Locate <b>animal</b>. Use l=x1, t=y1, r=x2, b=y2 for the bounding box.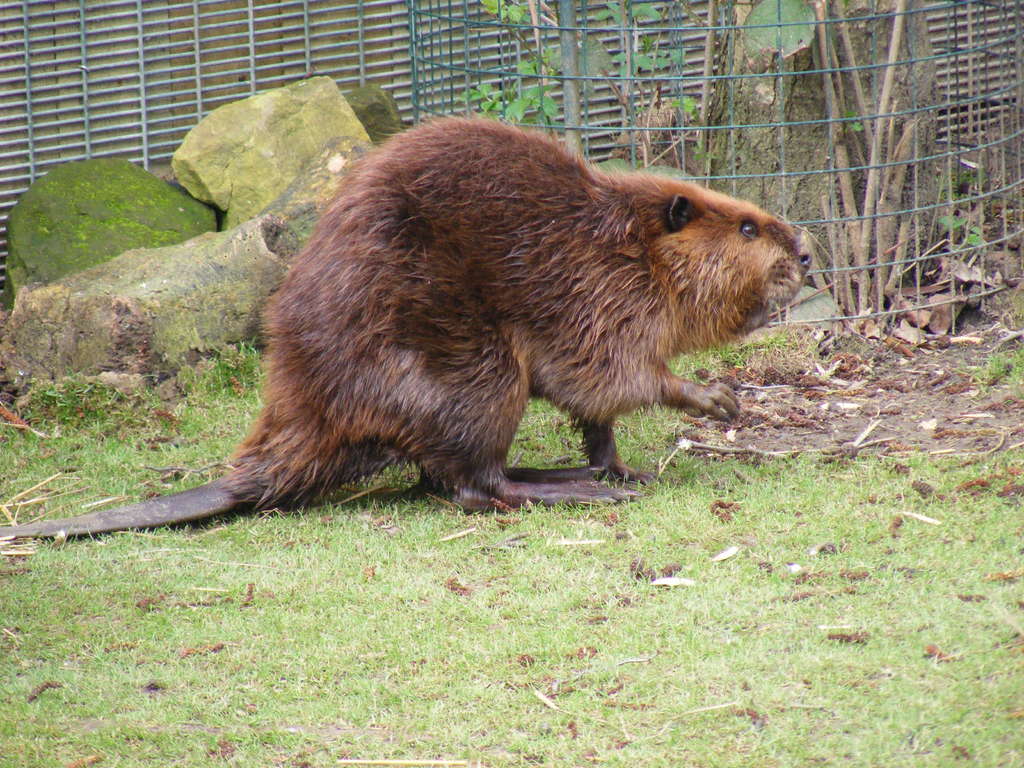
l=0, t=114, r=816, b=540.
